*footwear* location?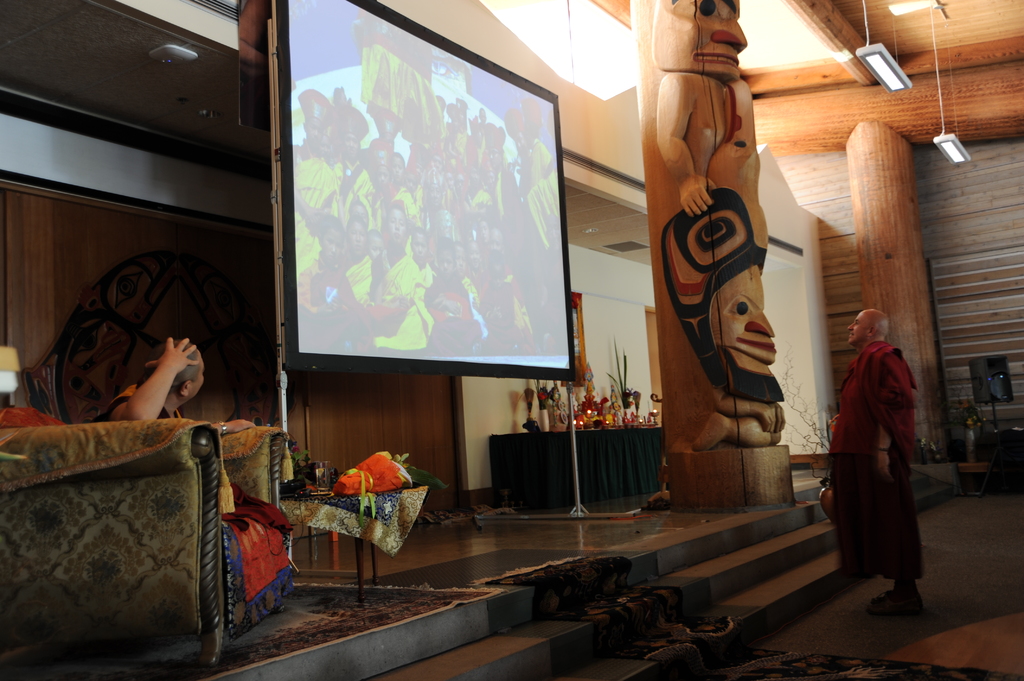
rect(869, 593, 924, 612)
